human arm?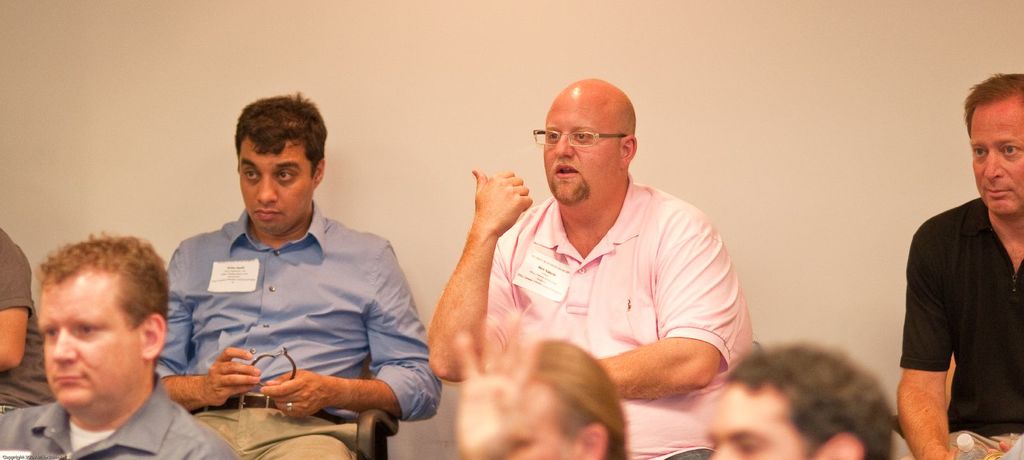
crop(150, 233, 265, 415)
